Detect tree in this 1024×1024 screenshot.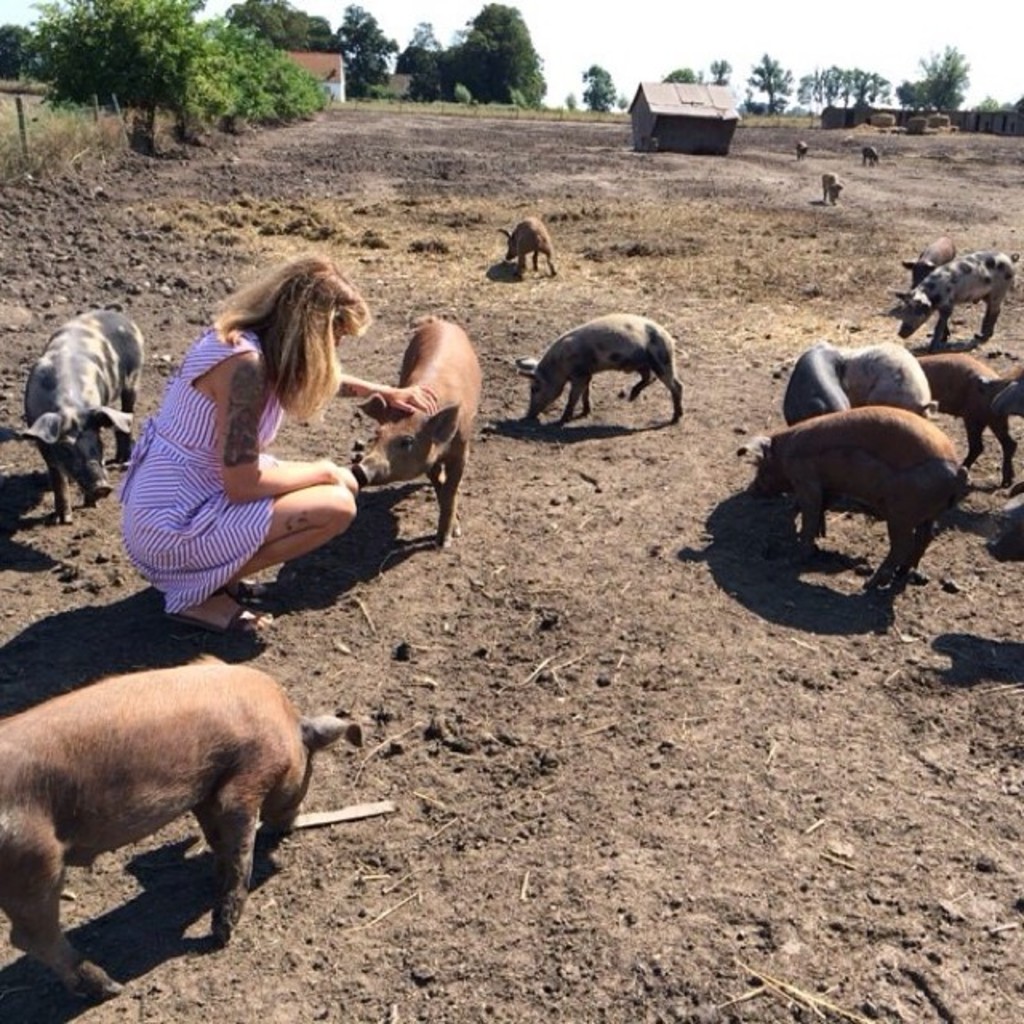
Detection: 584 62 616 109.
